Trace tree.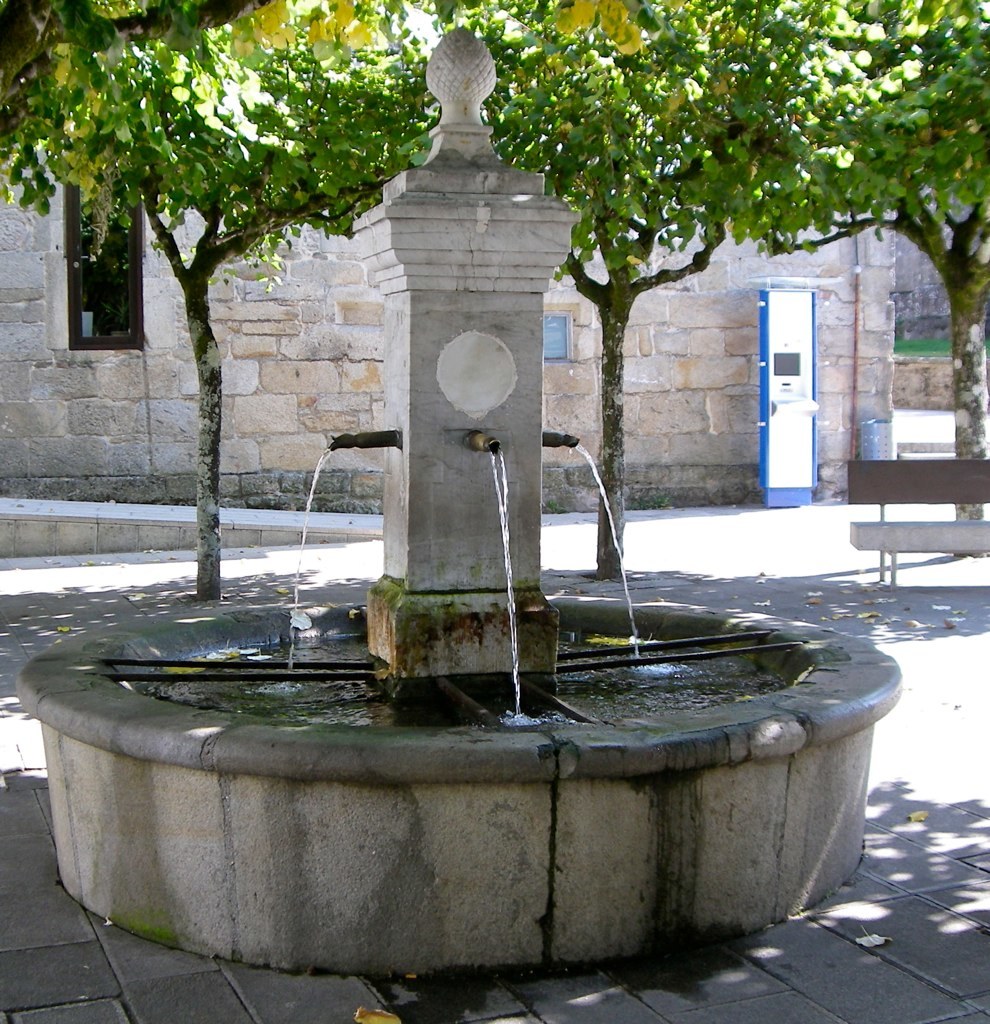
Traced to [x1=720, y1=0, x2=989, y2=531].
